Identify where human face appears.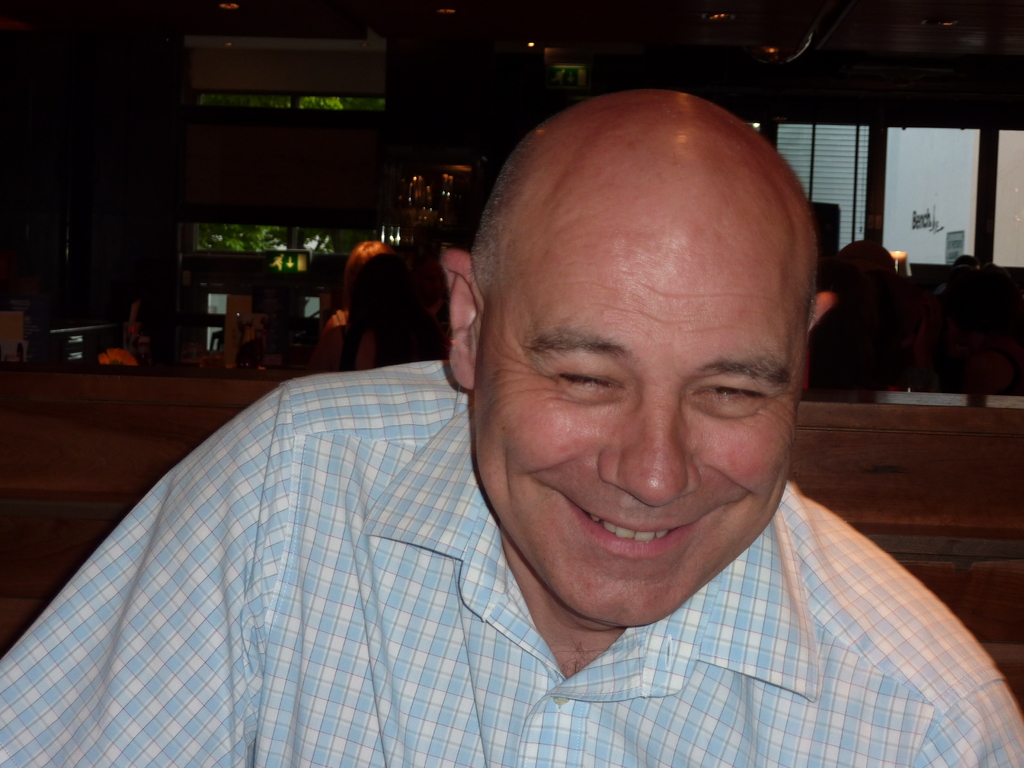
Appears at {"left": 470, "top": 178, "right": 806, "bottom": 625}.
